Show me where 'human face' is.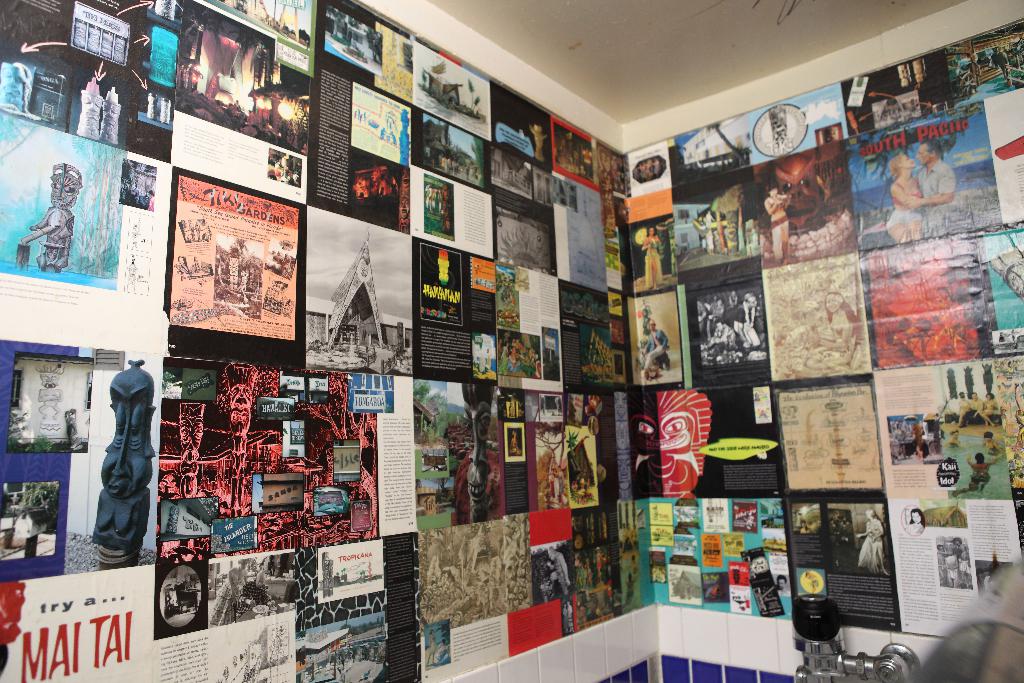
'human face' is at {"x1": 771, "y1": 186, "x2": 777, "y2": 196}.
